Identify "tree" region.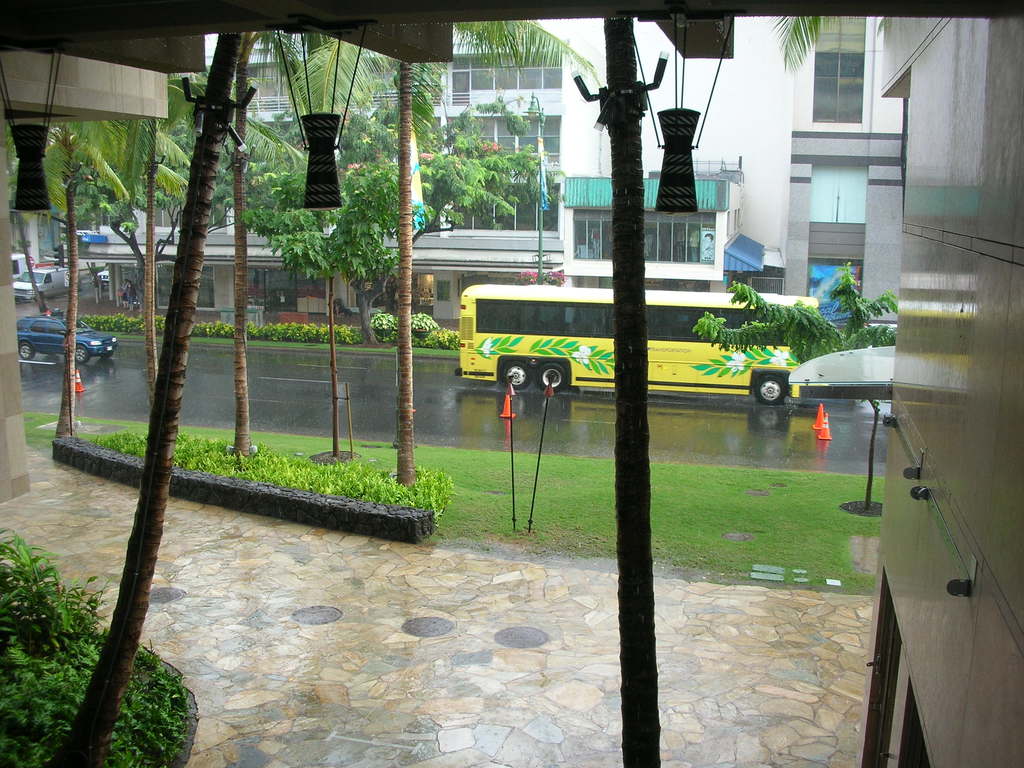
Region: (x1=694, y1=262, x2=900, y2=515).
